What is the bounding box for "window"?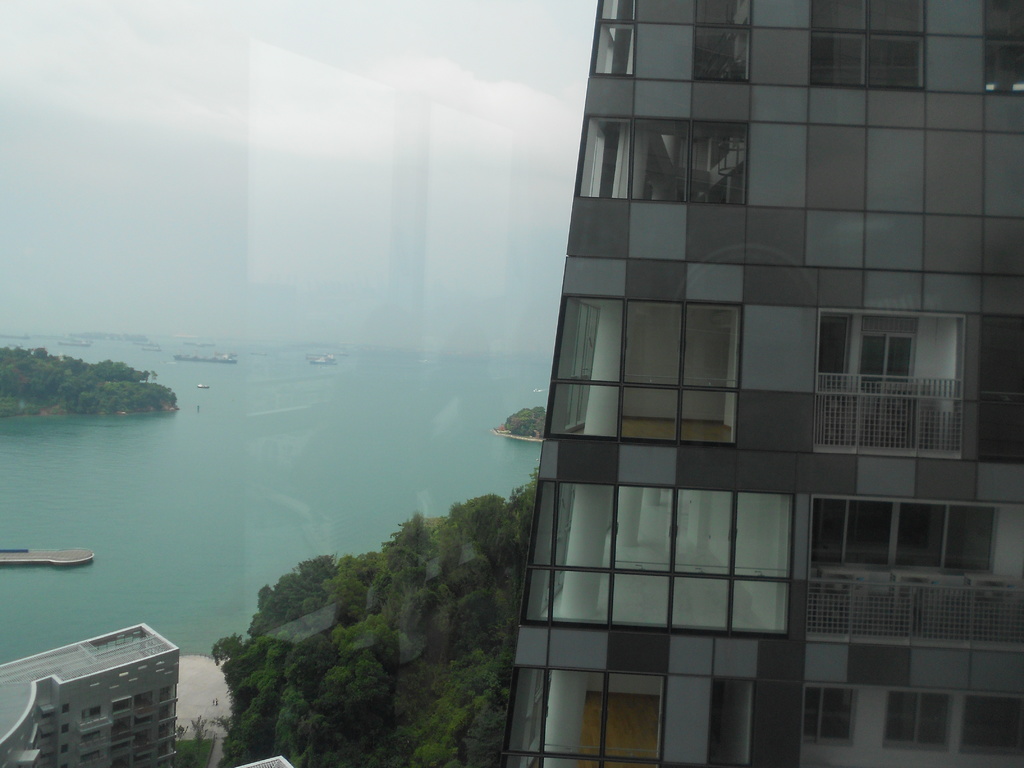
[left=110, top=739, right=140, bottom=767].
